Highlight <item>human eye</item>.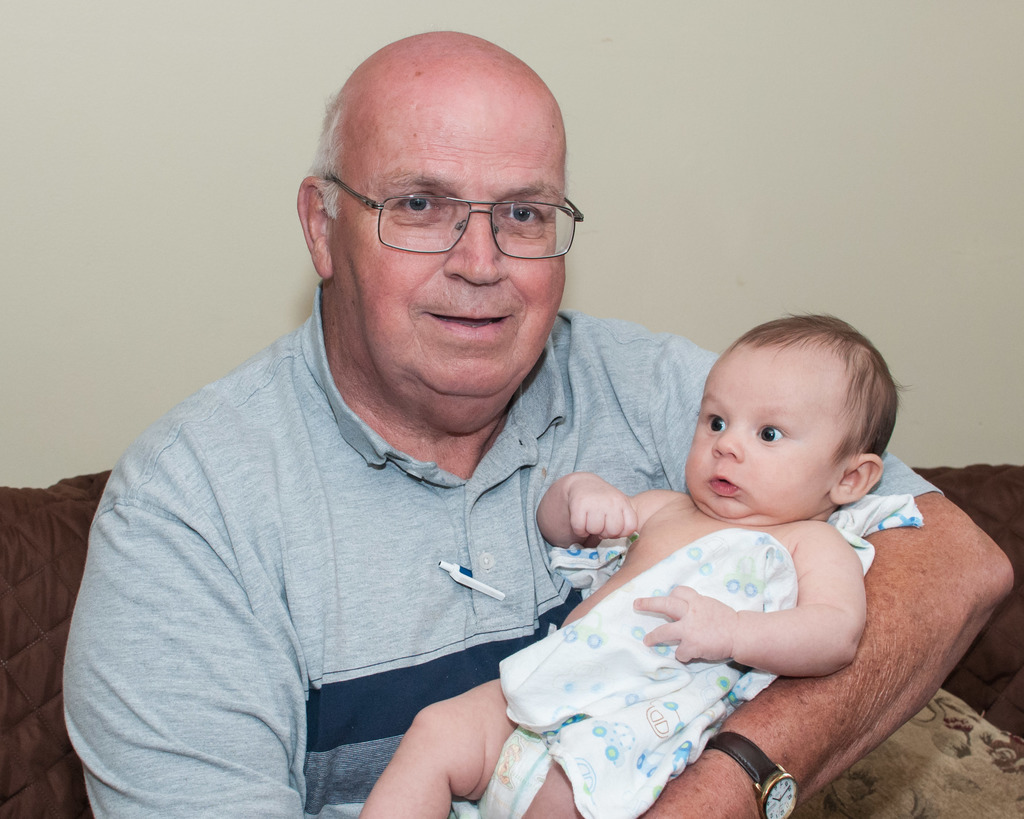
Highlighted region: pyautogui.locateOnScreen(383, 193, 444, 225).
